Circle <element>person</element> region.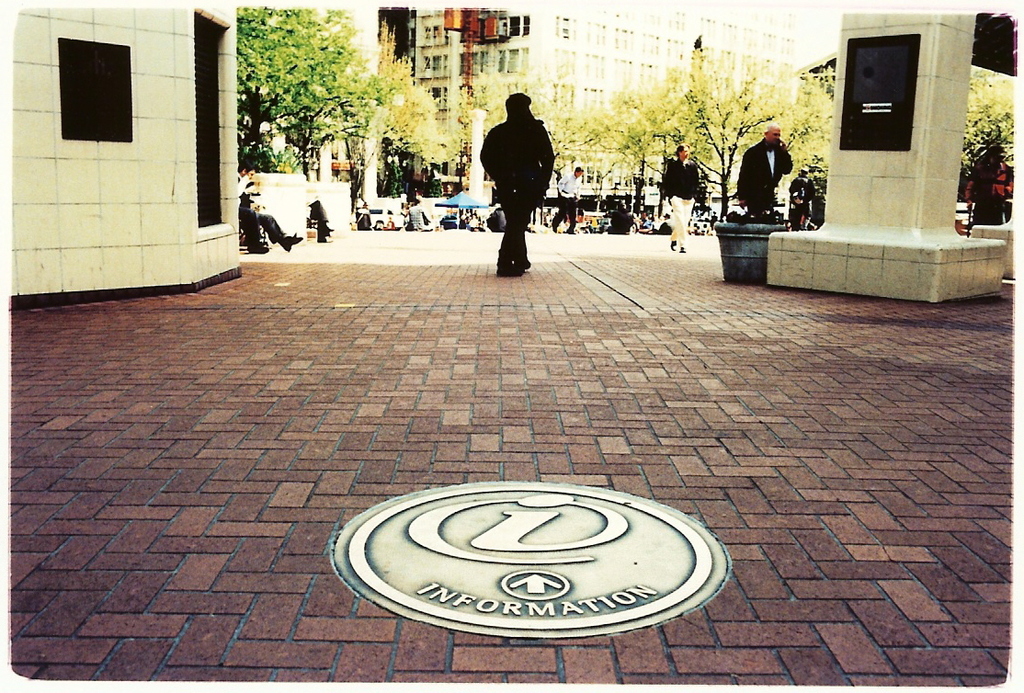
Region: {"x1": 550, "y1": 165, "x2": 585, "y2": 231}.
